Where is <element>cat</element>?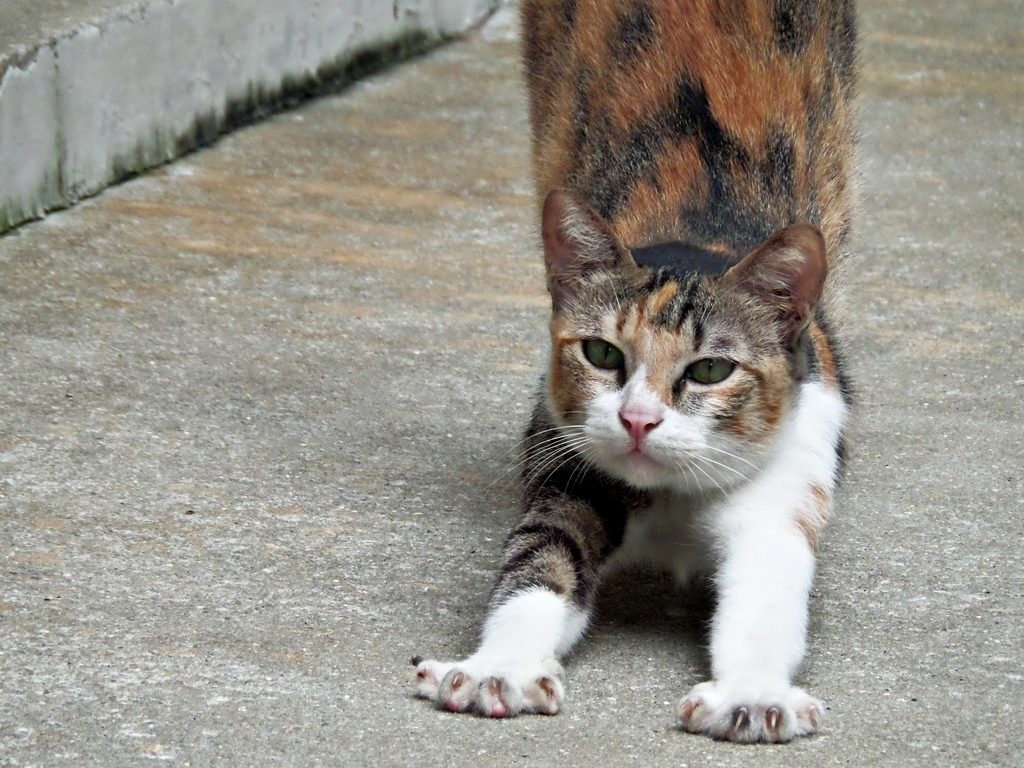
{"left": 413, "top": 3, "right": 858, "bottom": 744}.
